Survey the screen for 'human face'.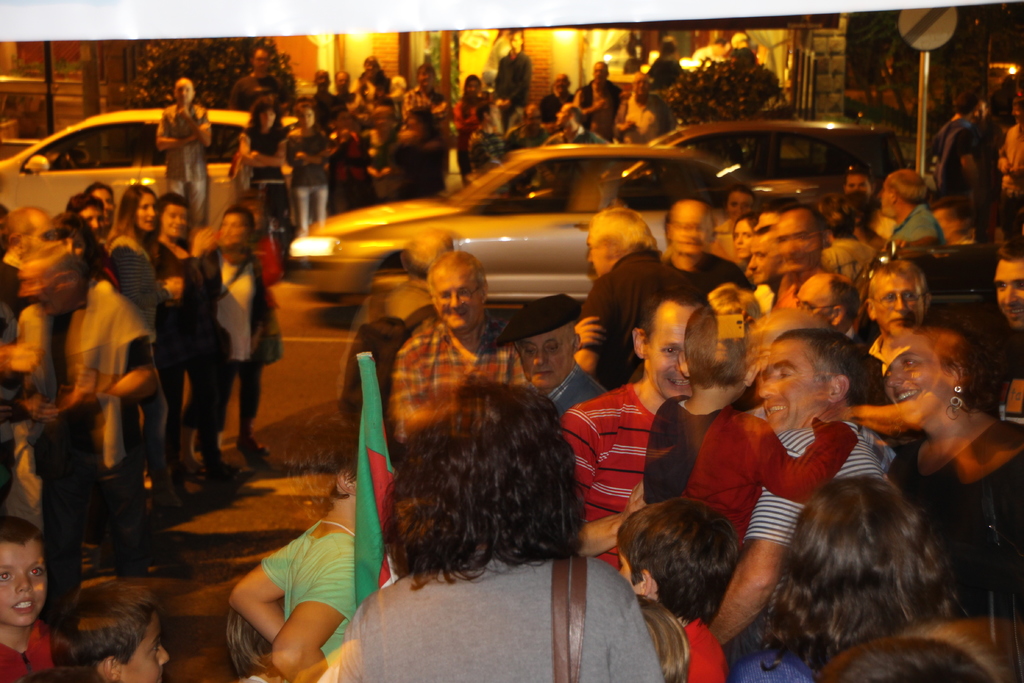
Survey found: x1=732 y1=38 x2=739 y2=47.
